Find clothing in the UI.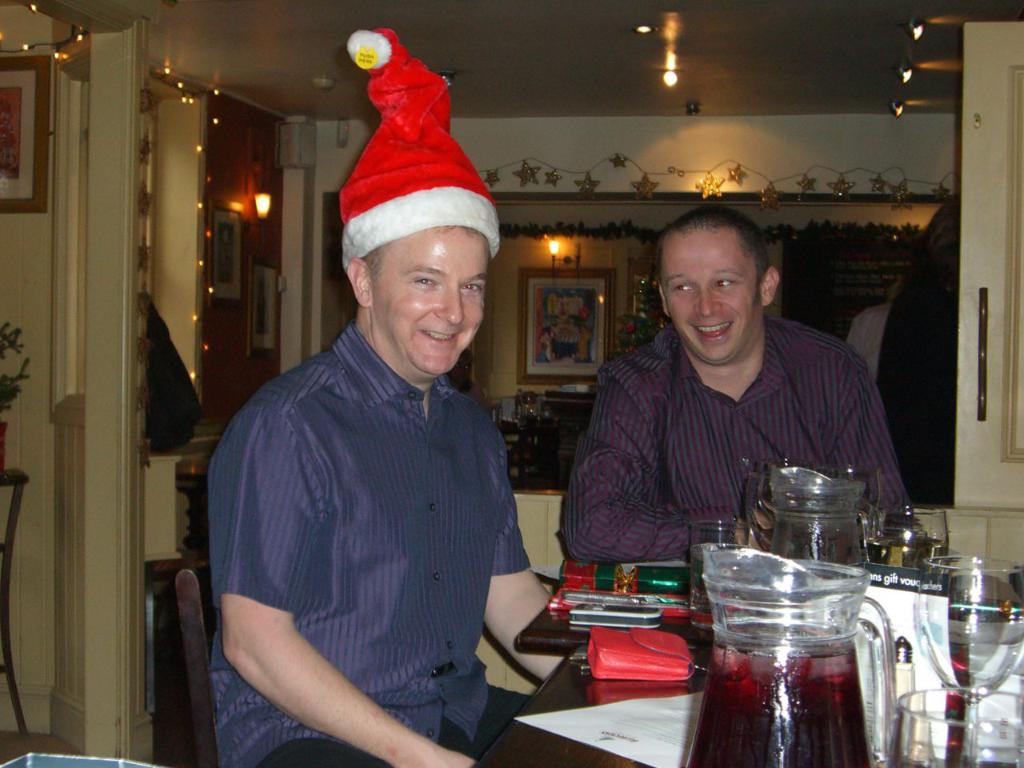
UI element at bbox=[207, 312, 533, 767].
